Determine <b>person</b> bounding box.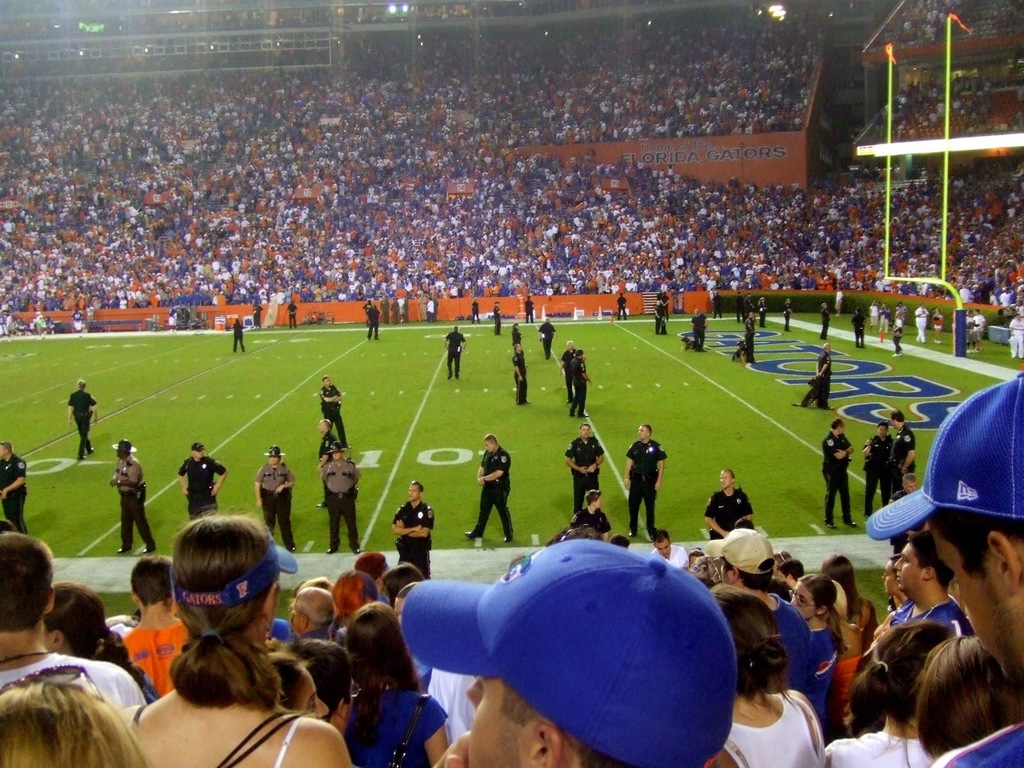
Determined: detection(626, 422, 666, 538).
